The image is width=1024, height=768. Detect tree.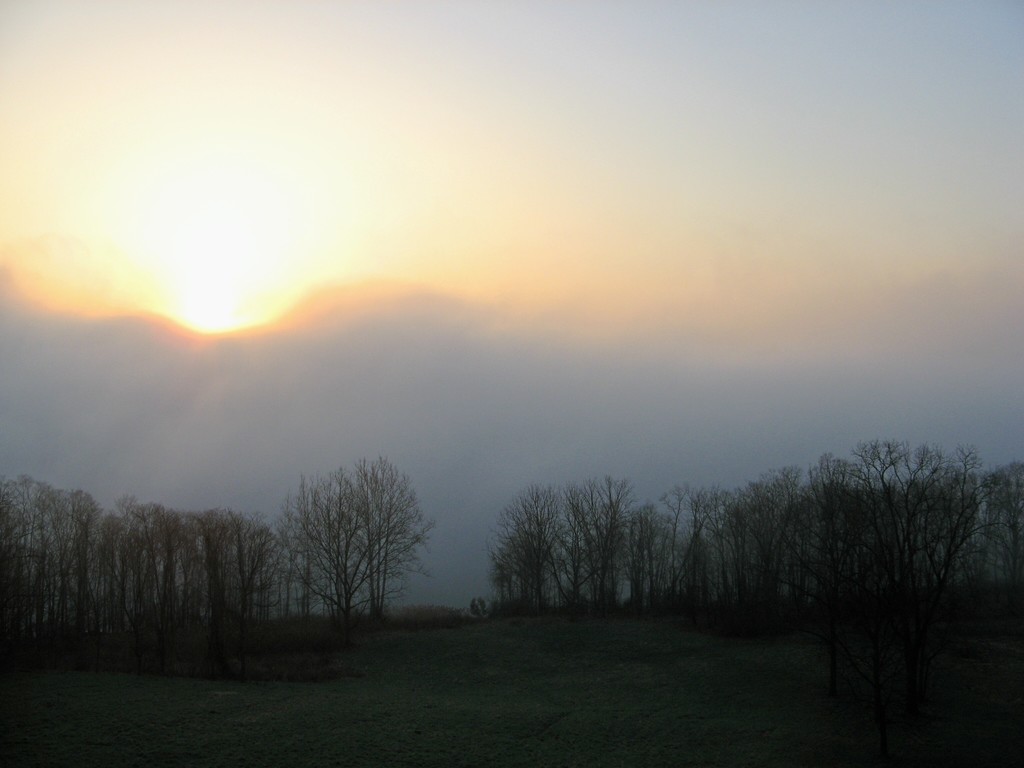
Detection: 149/503/201/612.
